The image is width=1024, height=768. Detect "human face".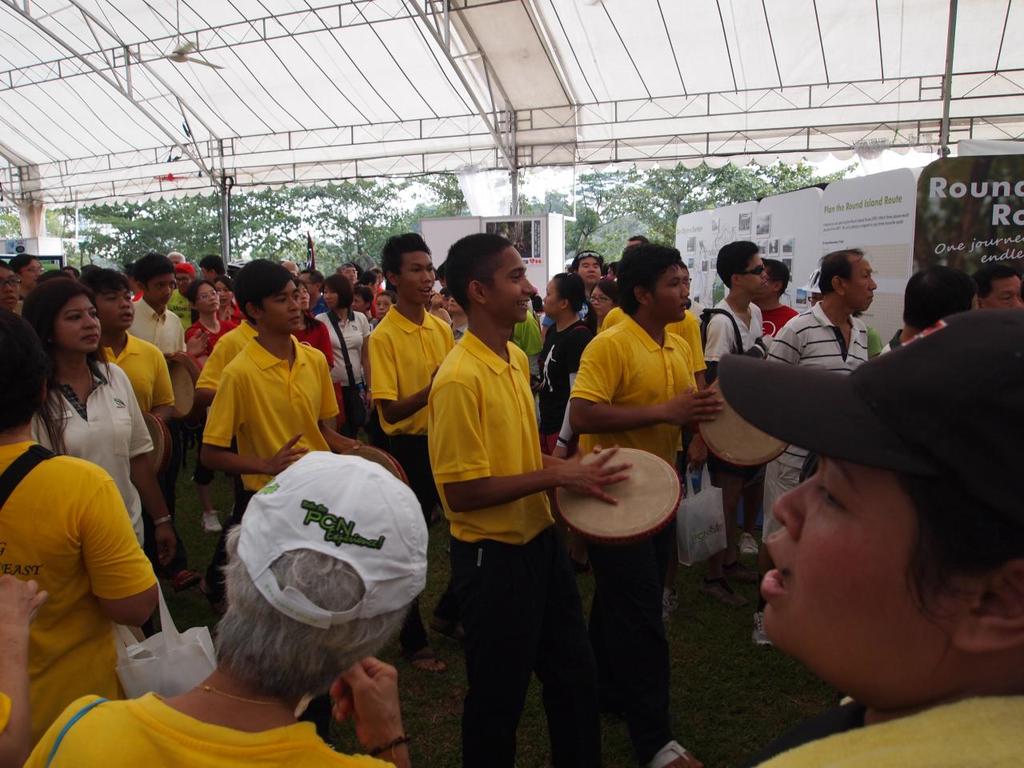
Detection: {"x1": 103, "y1": 290, "x2": 134, "y2": 329}.
